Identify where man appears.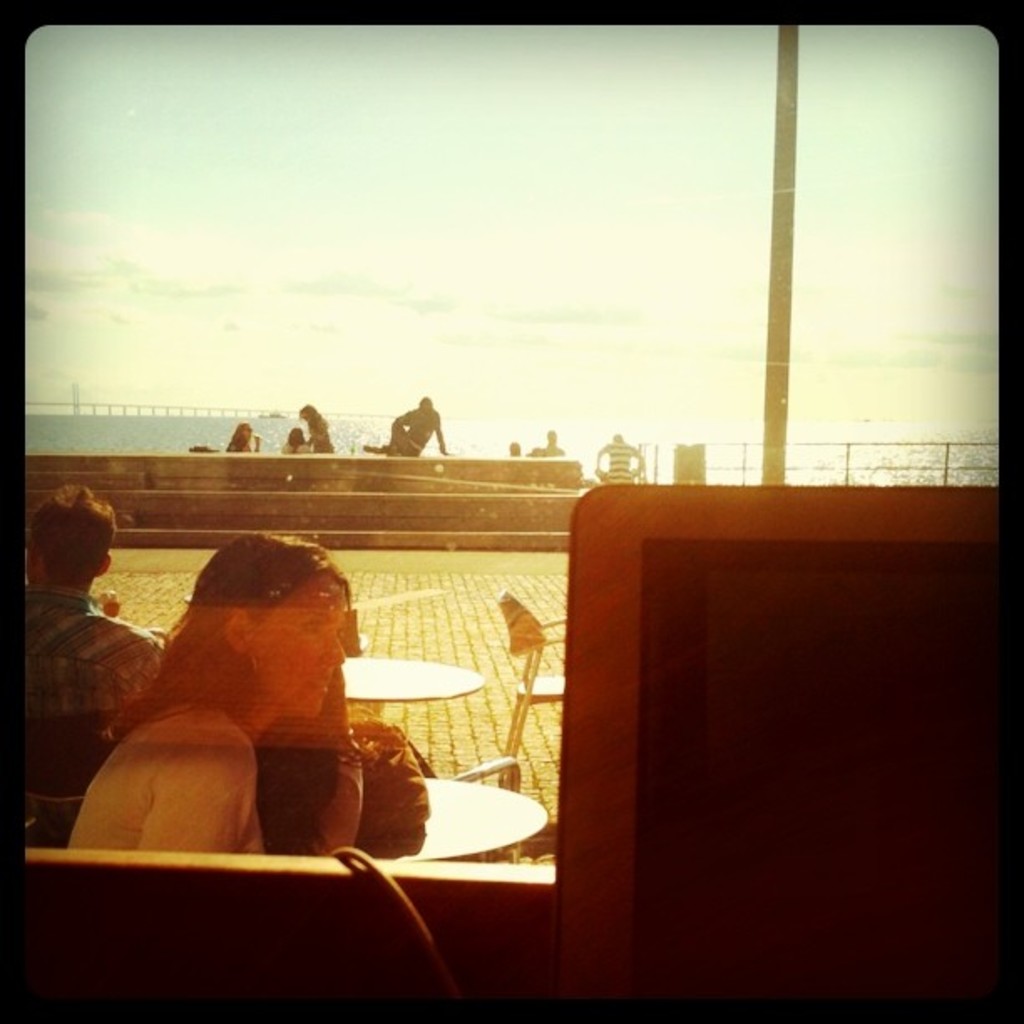
Appears at region(22, 485, 167, 724).
